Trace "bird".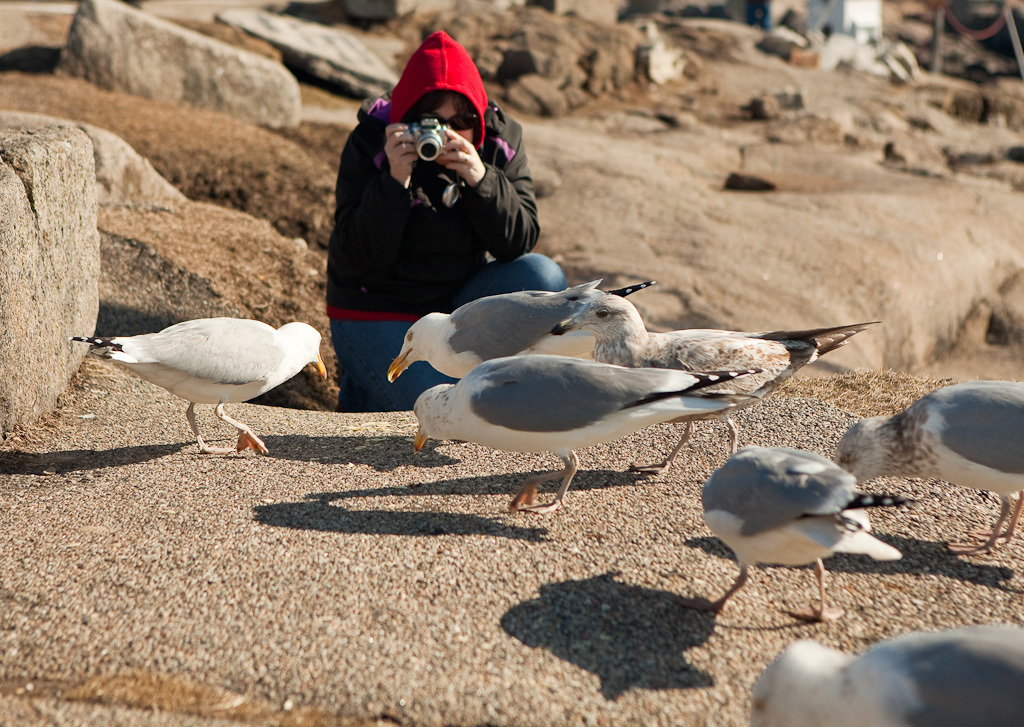
Traced to locate(833, 374, 1023, 554).
